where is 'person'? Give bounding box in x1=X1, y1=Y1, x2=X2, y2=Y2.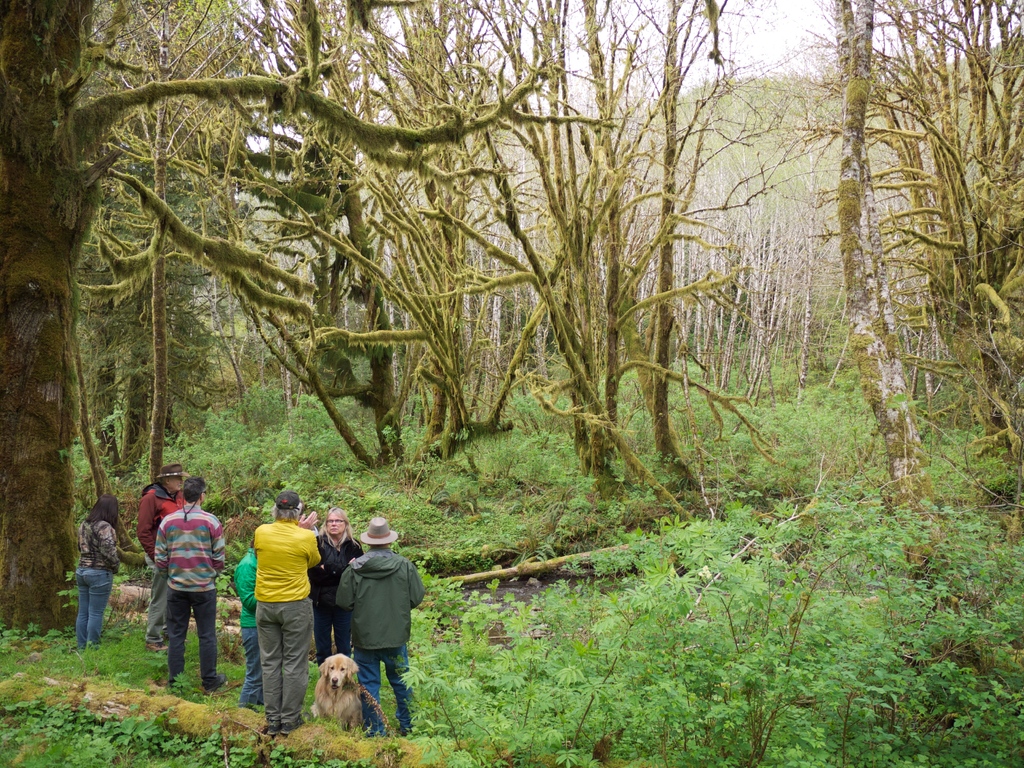
x1=72, y1=494, x2=125, y2=654.
